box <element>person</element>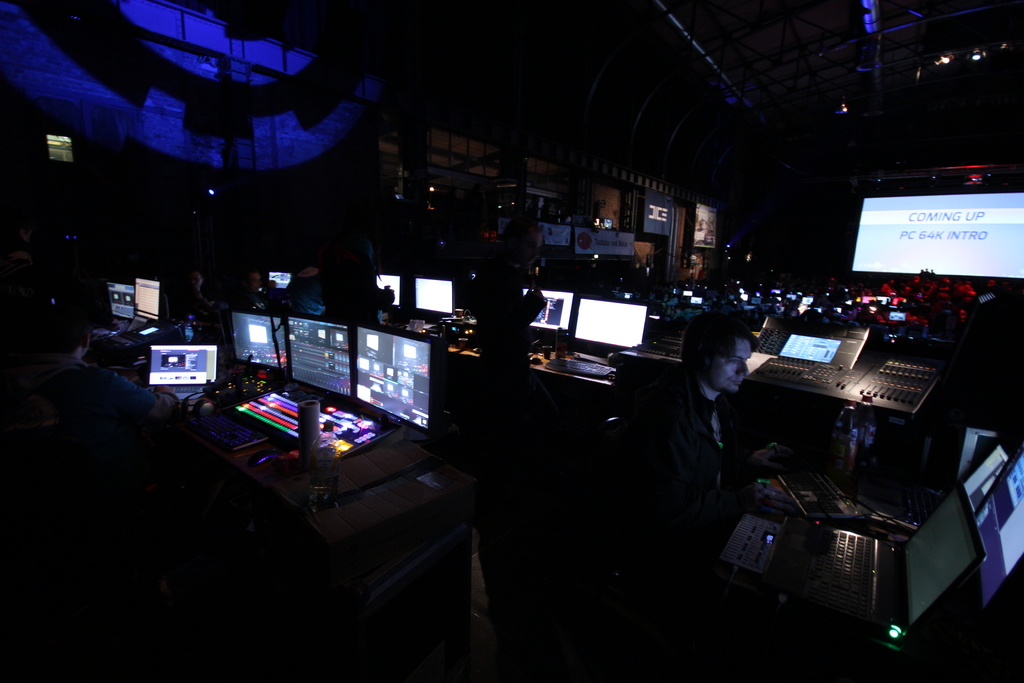
230,270,263,306
